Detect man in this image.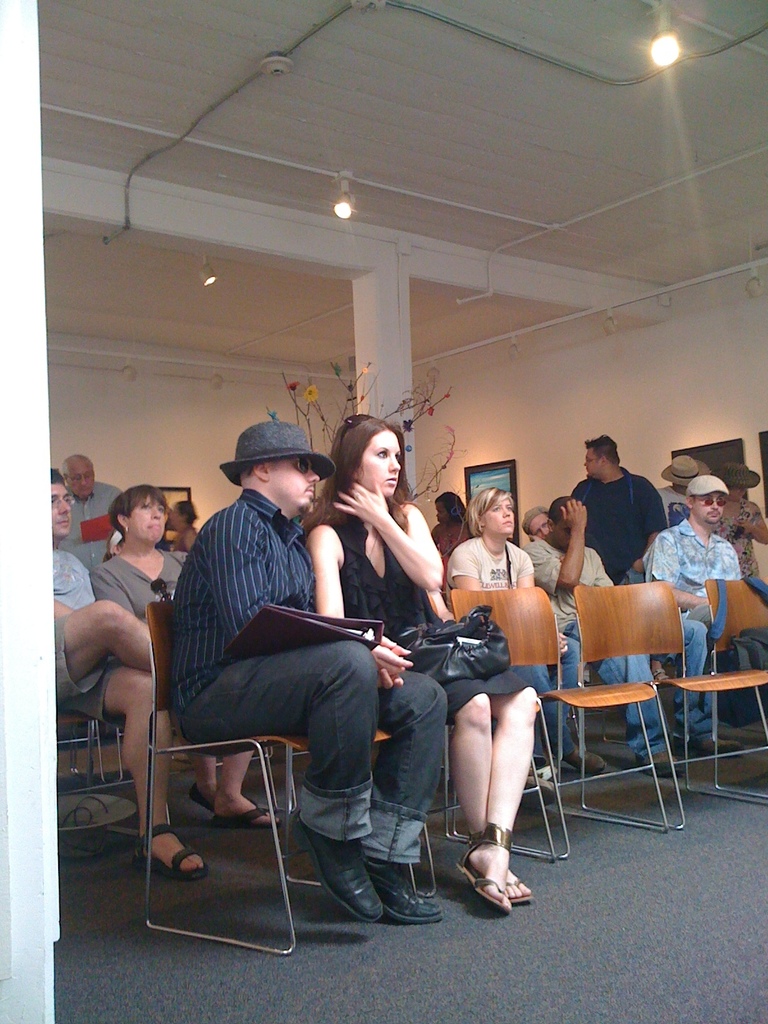
Detection: box(152, 449, 477, 929).
